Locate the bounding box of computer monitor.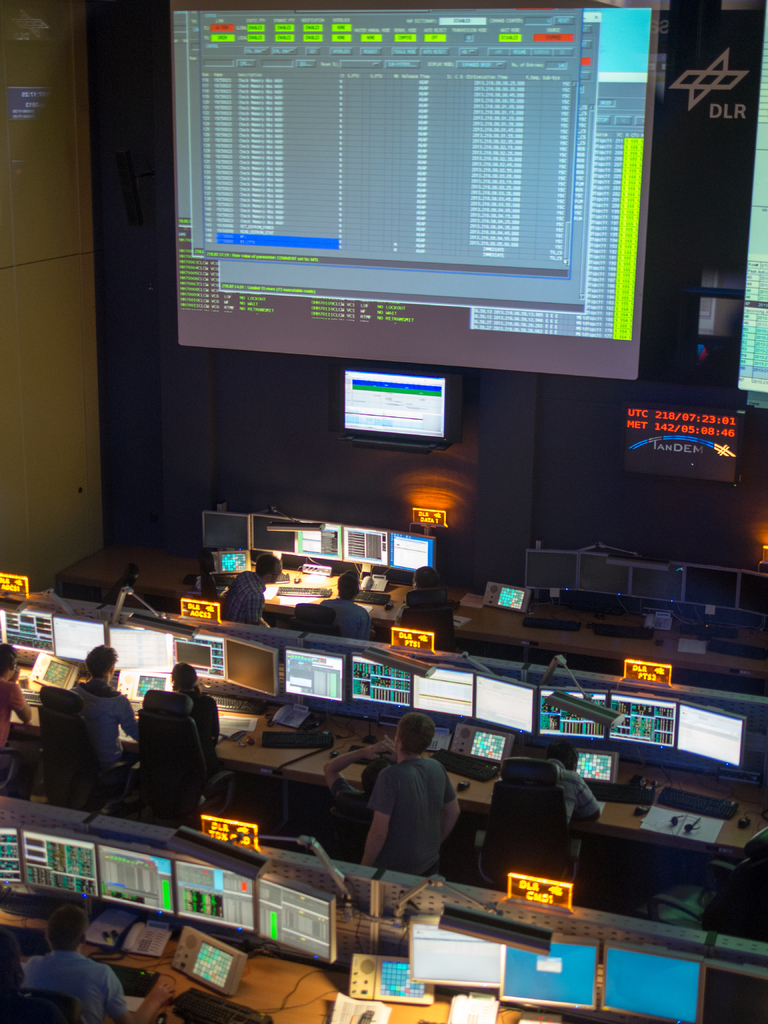
Bounding box: detection(167, 855, 256, 941).
